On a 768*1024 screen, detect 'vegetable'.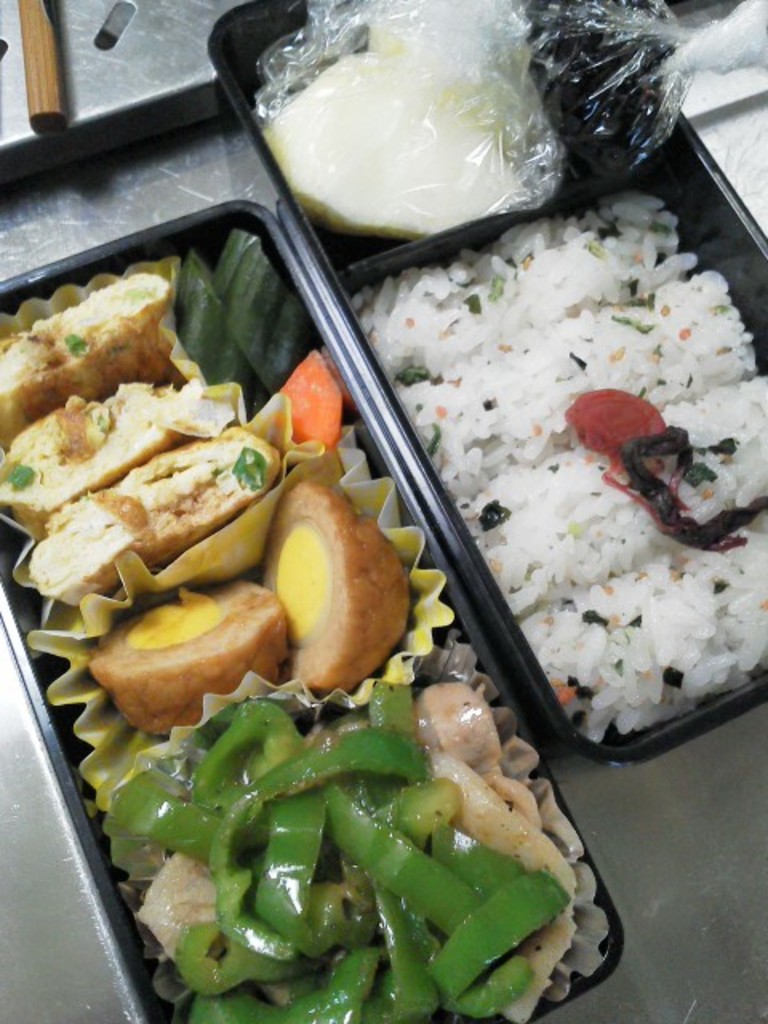
<region>5, 461, 32, 482</region>.
